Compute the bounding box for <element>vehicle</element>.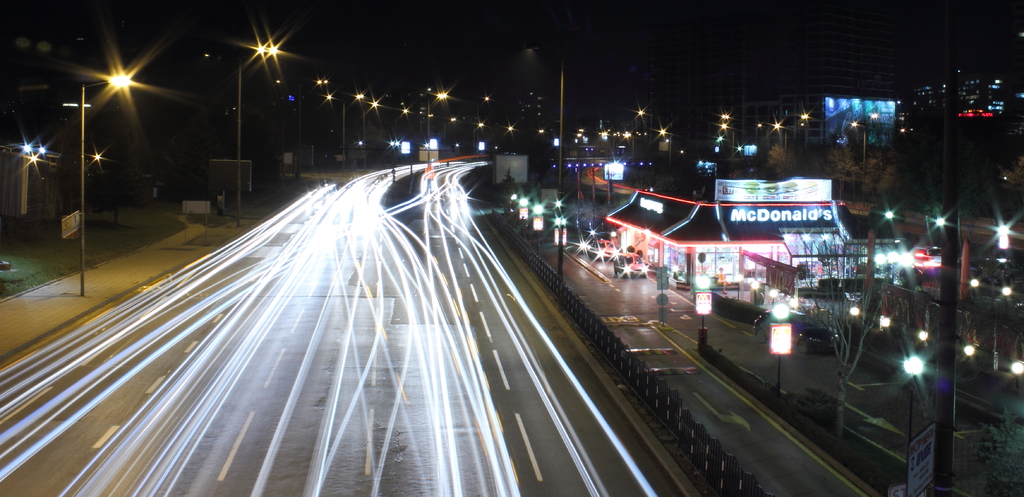
left=753, top=307, right=842, bottom=353.
